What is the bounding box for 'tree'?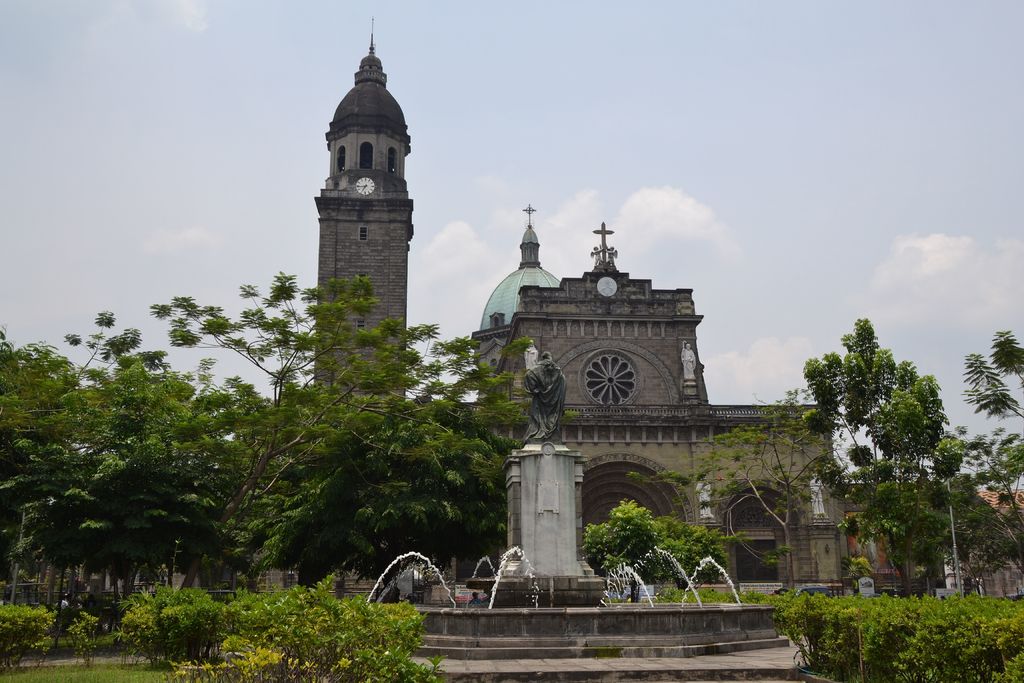
crop(0, 261, 540, 682).
